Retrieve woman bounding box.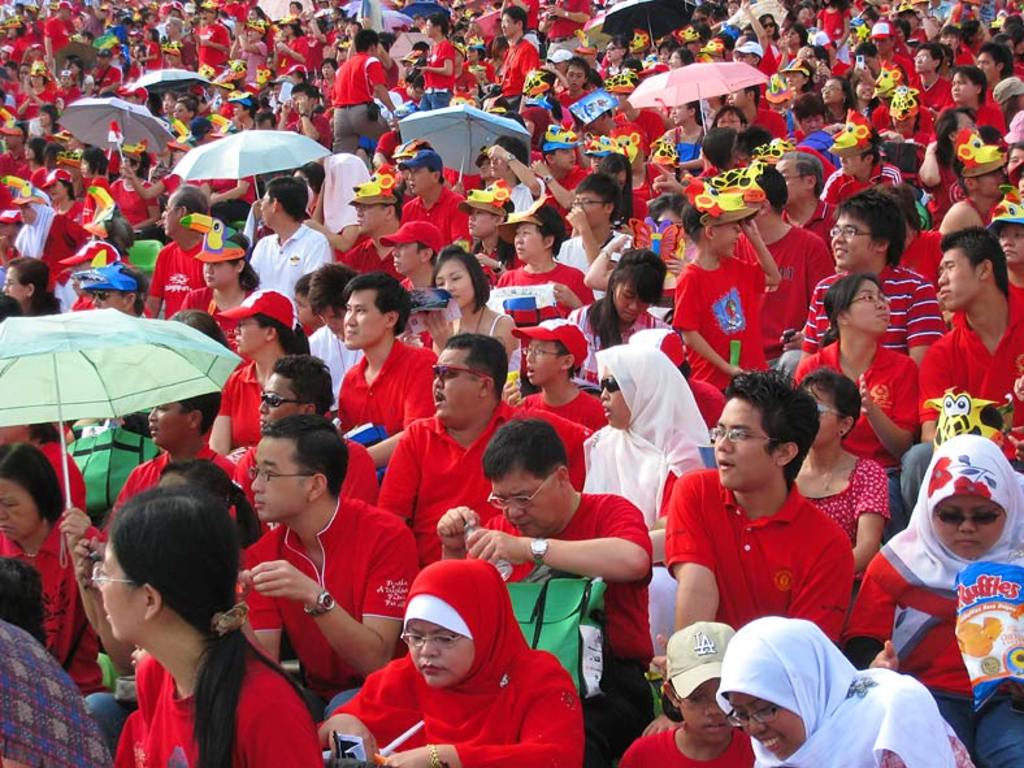
Bounding box: BBox(31, 97, 62, 142).
